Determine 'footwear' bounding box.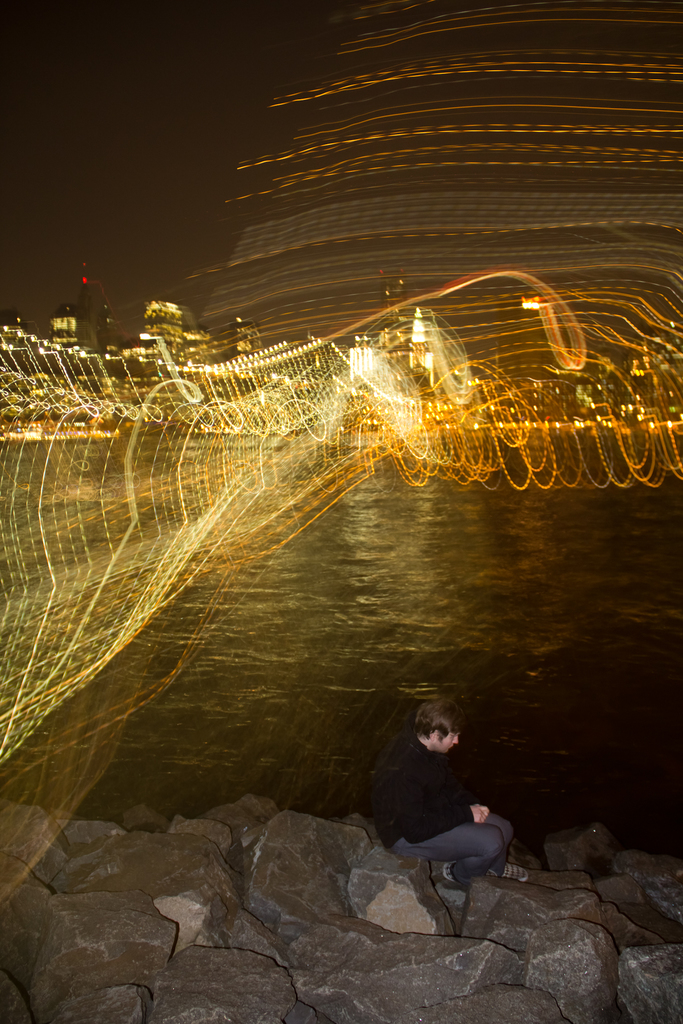
Determined: pyautogui.locateOnScreen(498, 863, 535, 883).
